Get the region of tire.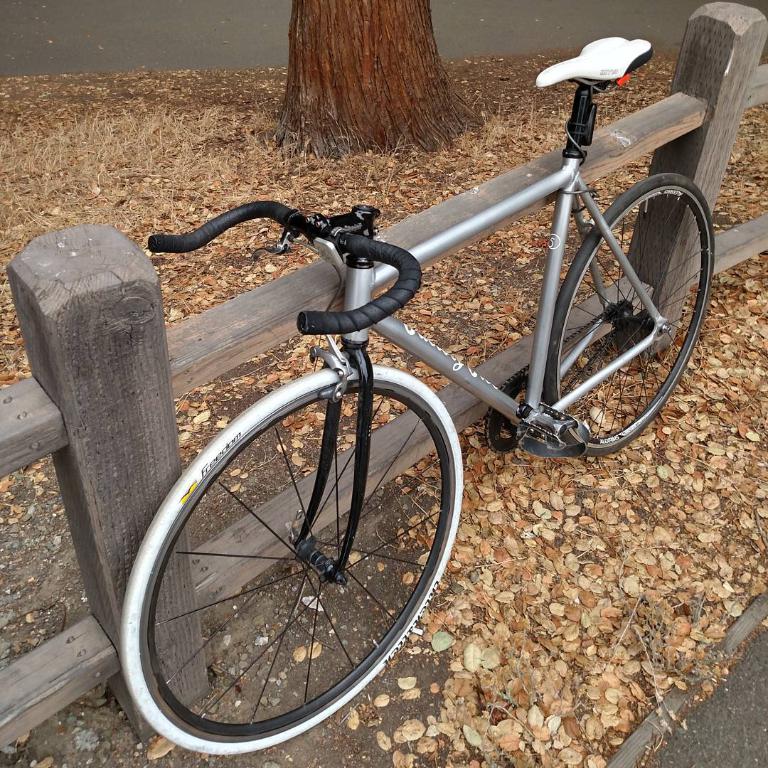
left=545, top=180, right=715, bottom=461.
